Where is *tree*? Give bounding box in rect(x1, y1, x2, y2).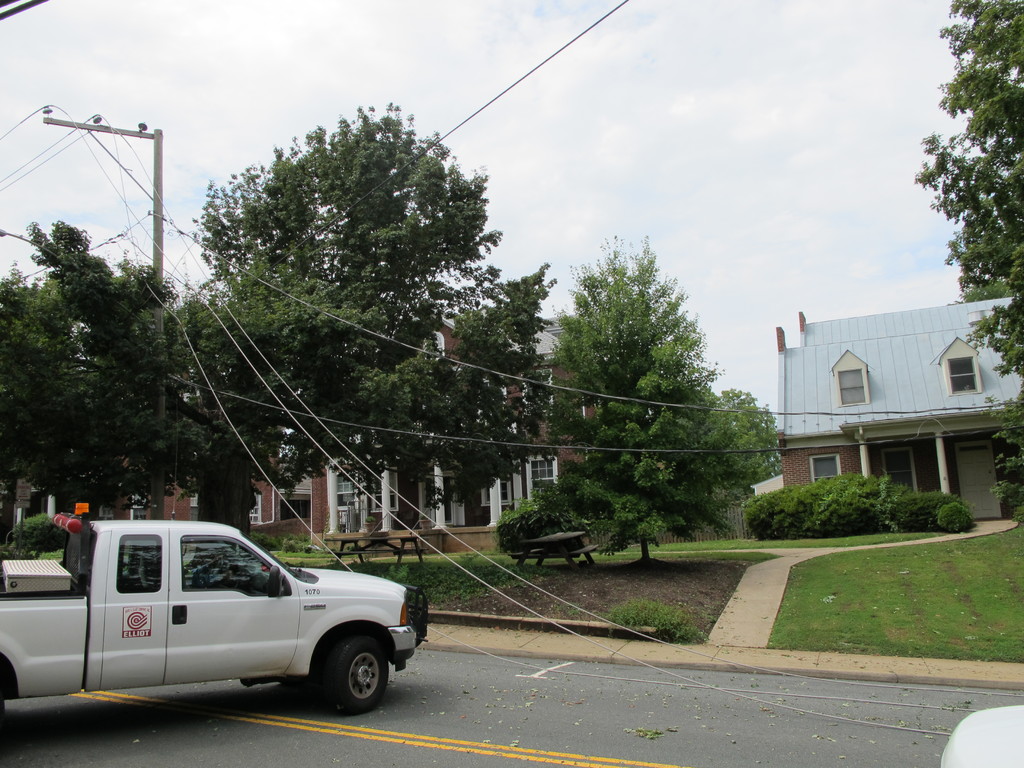
rect(908, 0, 1023, 524).
